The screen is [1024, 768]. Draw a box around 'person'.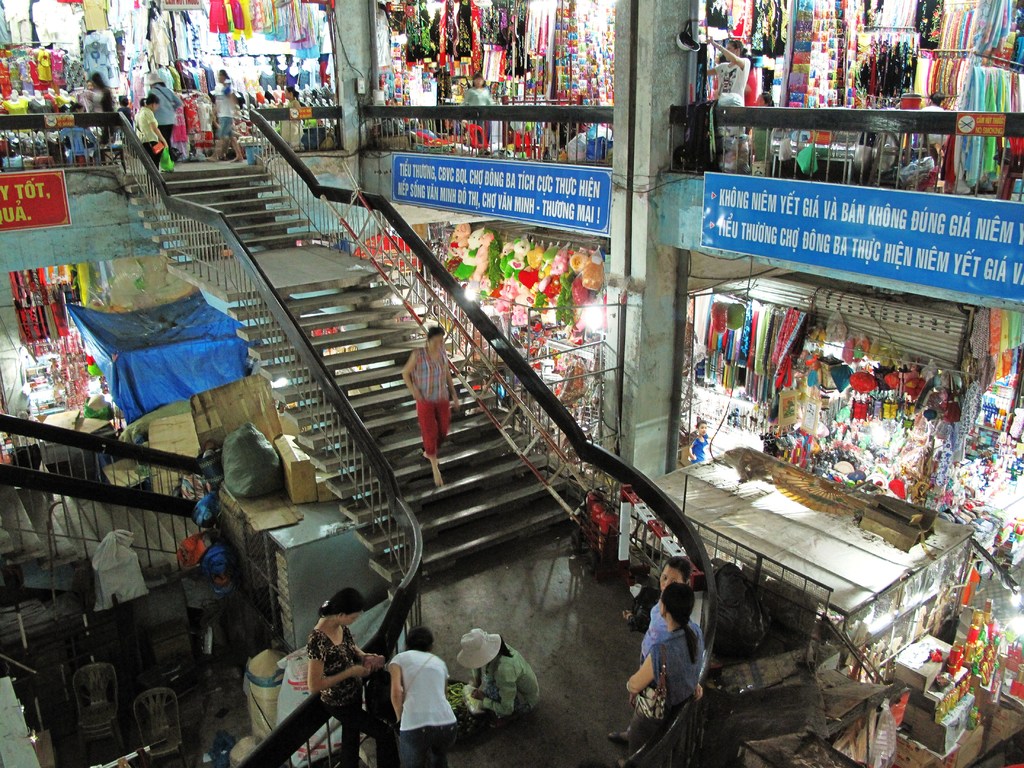
l=621, t=573, r=711, b=766.
